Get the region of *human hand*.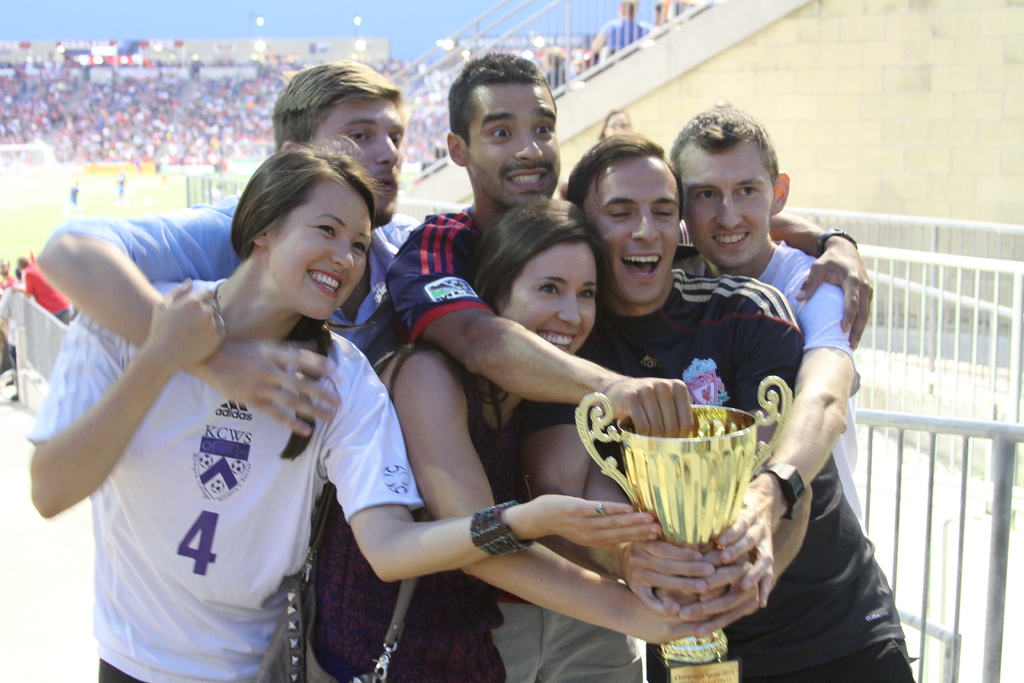
<box>216,338,345,437</box>.
